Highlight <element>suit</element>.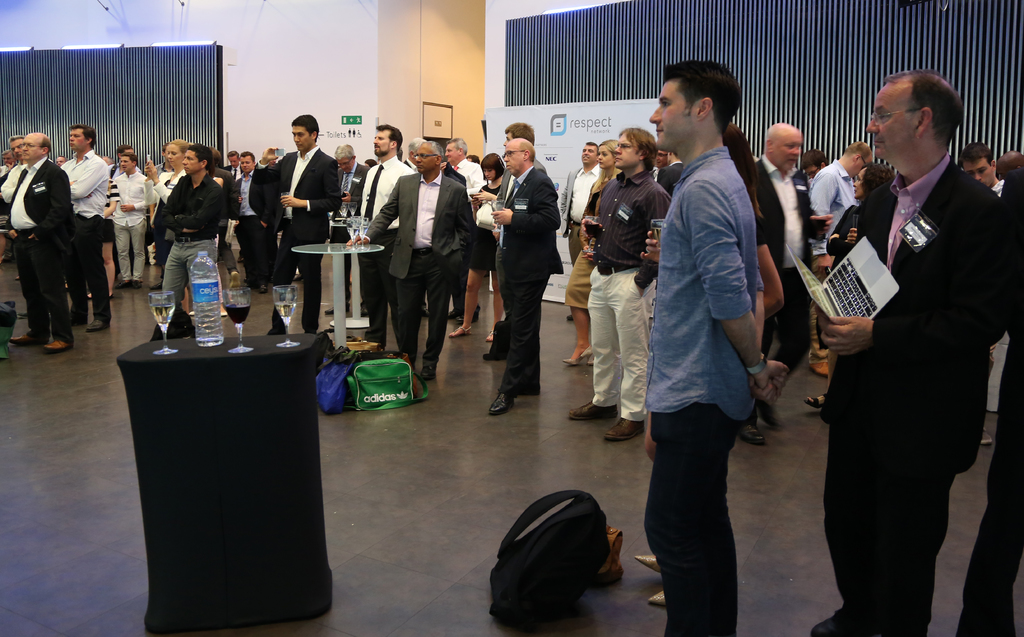
Highlighted region: [144,167,189,277].
